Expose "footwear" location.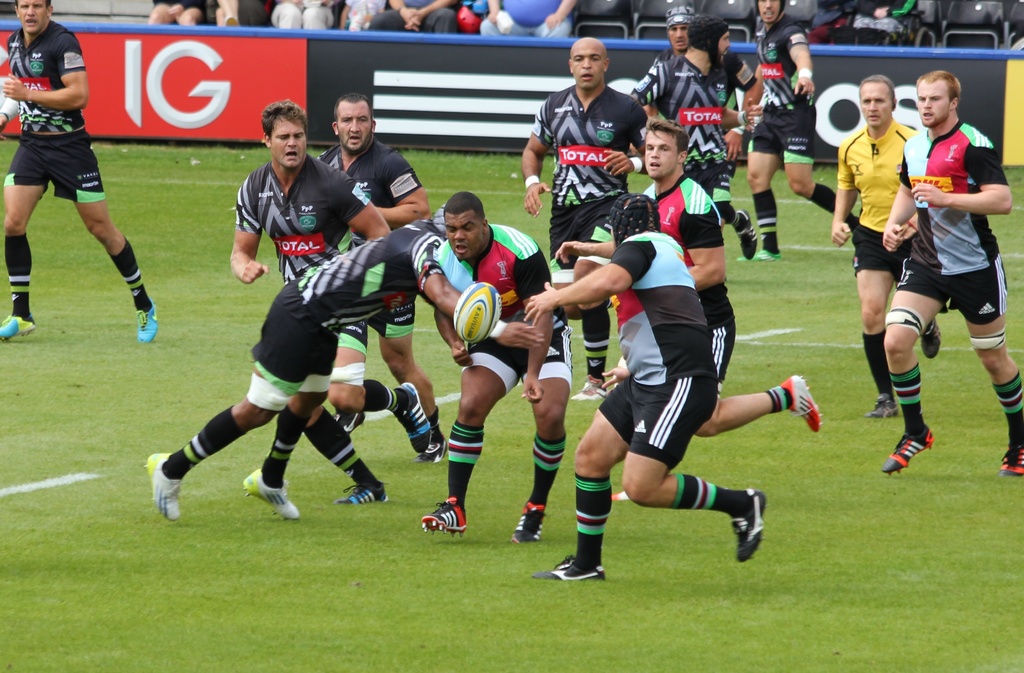
Exposed at {"left": 564, "top": 376, "right": 609, "bottom": 407}.
